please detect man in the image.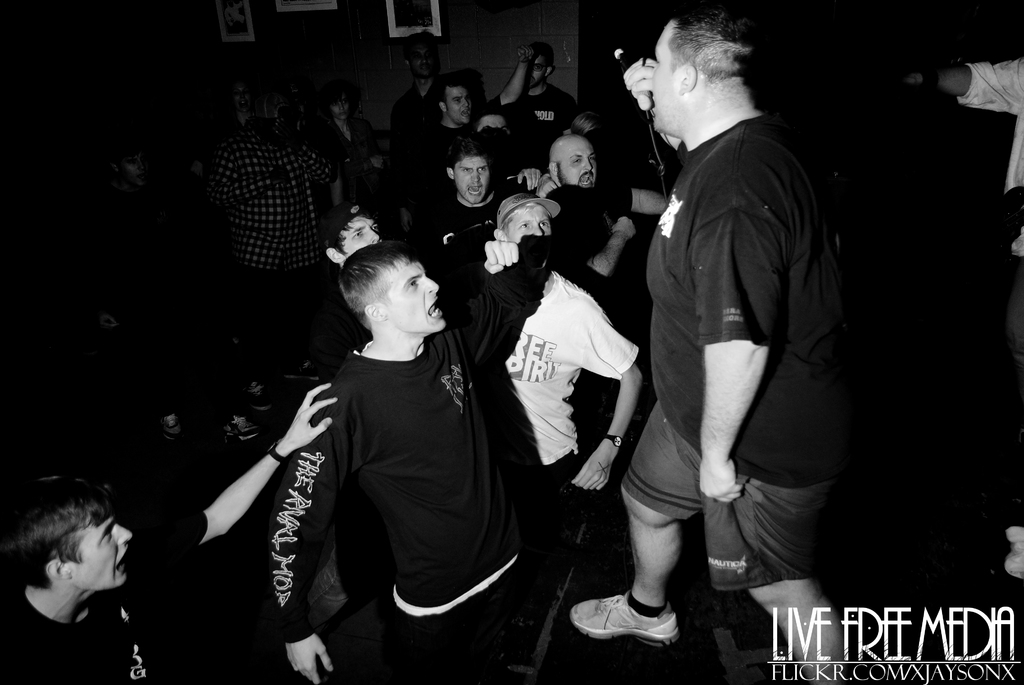
locate(315, 196, 387, 381).
